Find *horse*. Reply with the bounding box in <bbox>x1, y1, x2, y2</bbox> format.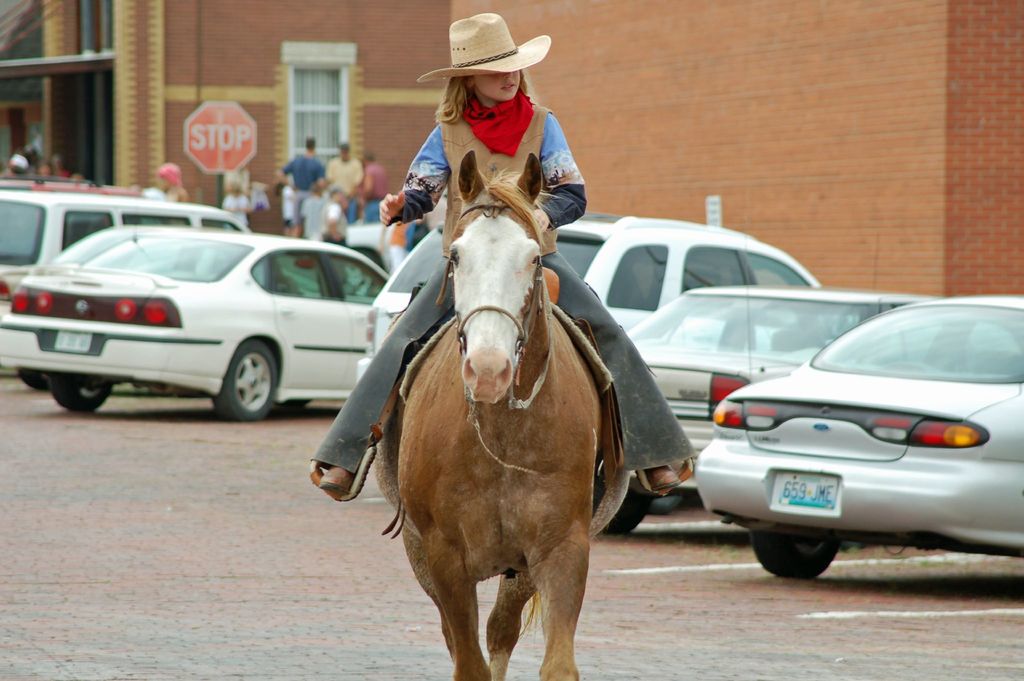
<bbox>375, 149, 635, 680</bbox>.
